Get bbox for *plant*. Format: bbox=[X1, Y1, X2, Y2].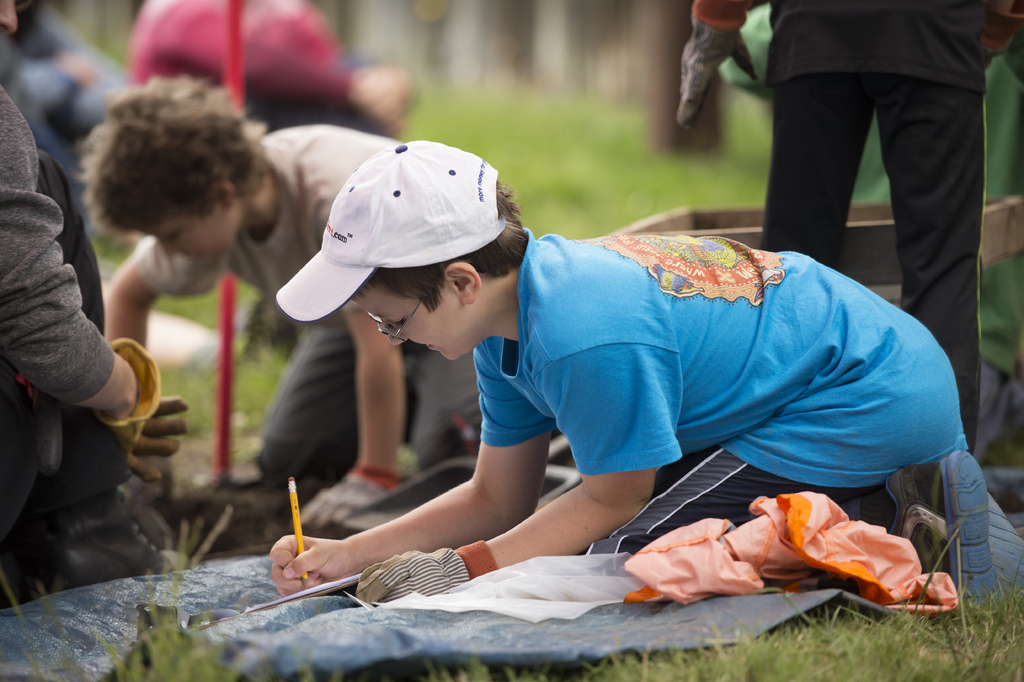
bbox=[698, 101, 764, 203].
